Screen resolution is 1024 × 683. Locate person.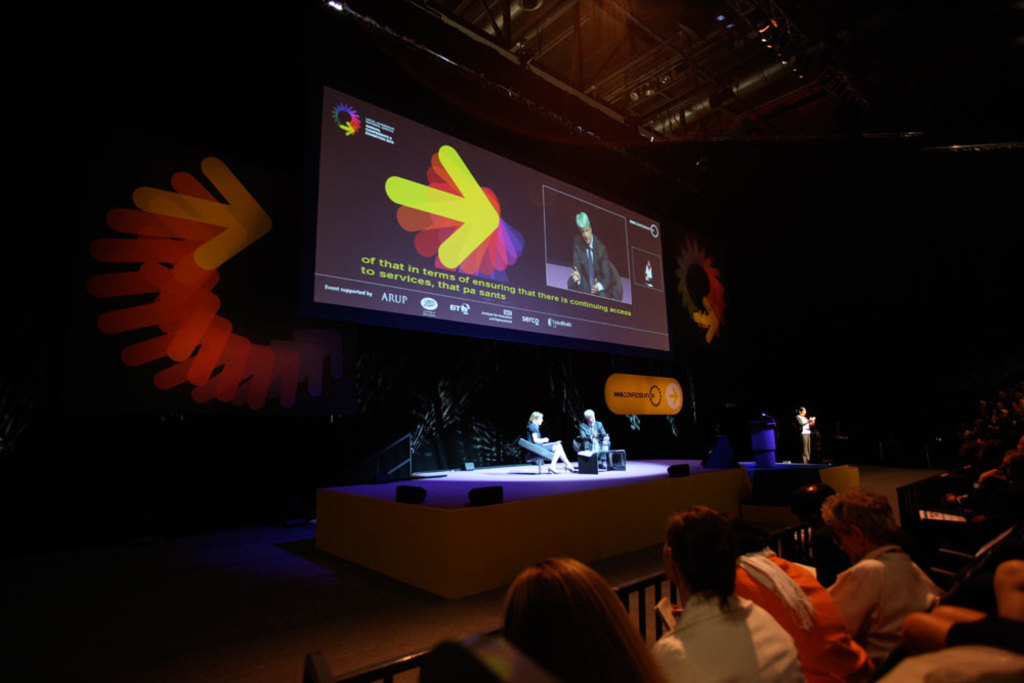
[left=493, top=555, right=655, bottom=676].
